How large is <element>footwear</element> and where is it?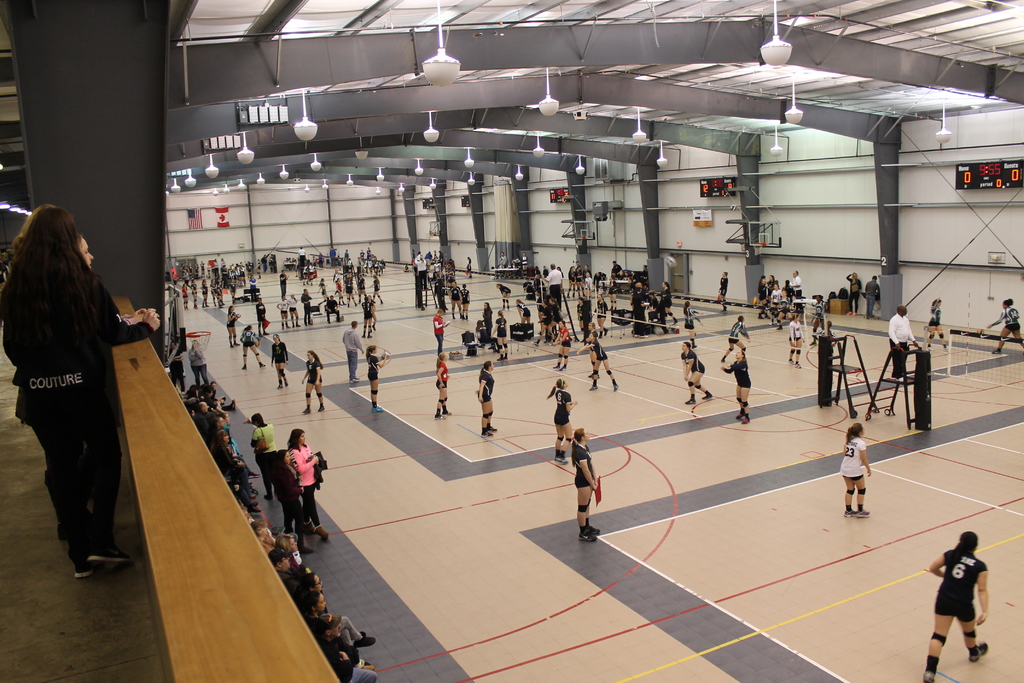
Bounding box: [left=301, top=409, right=311, bottom=414].
